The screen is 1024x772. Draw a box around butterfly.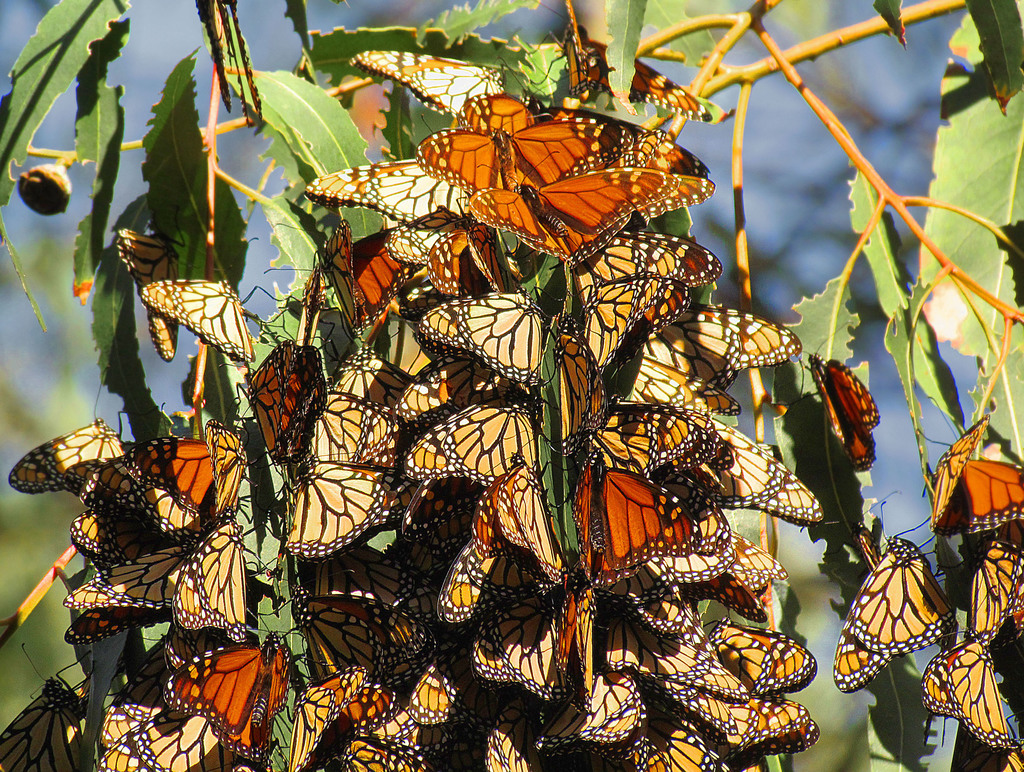
556 307 692 486.
